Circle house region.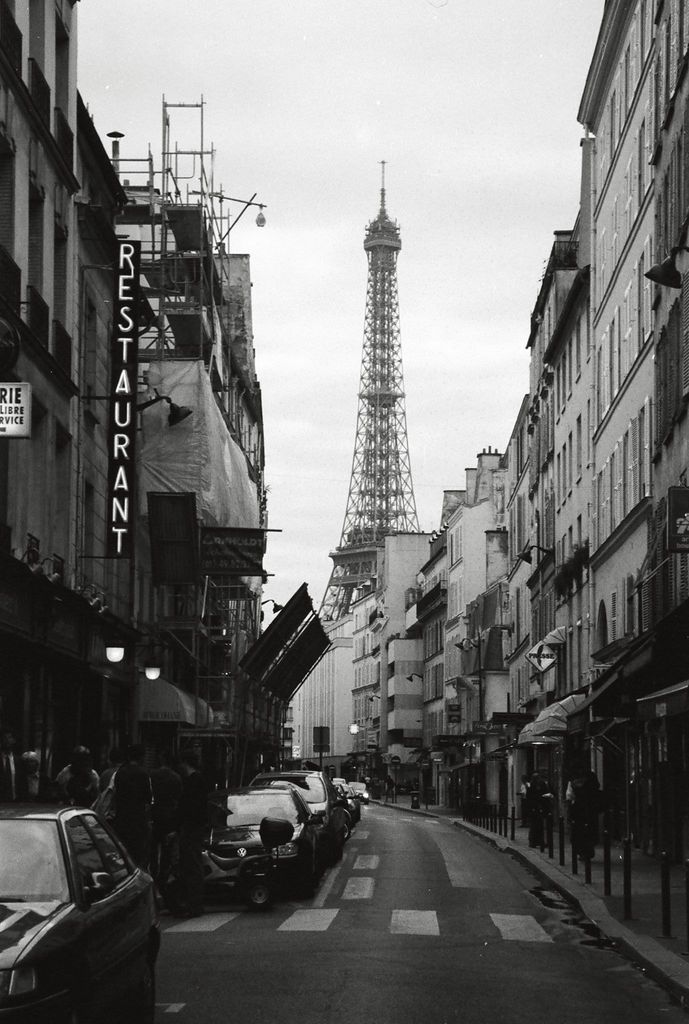
Region: [left=0, top=0, right=142, bottom=797].
